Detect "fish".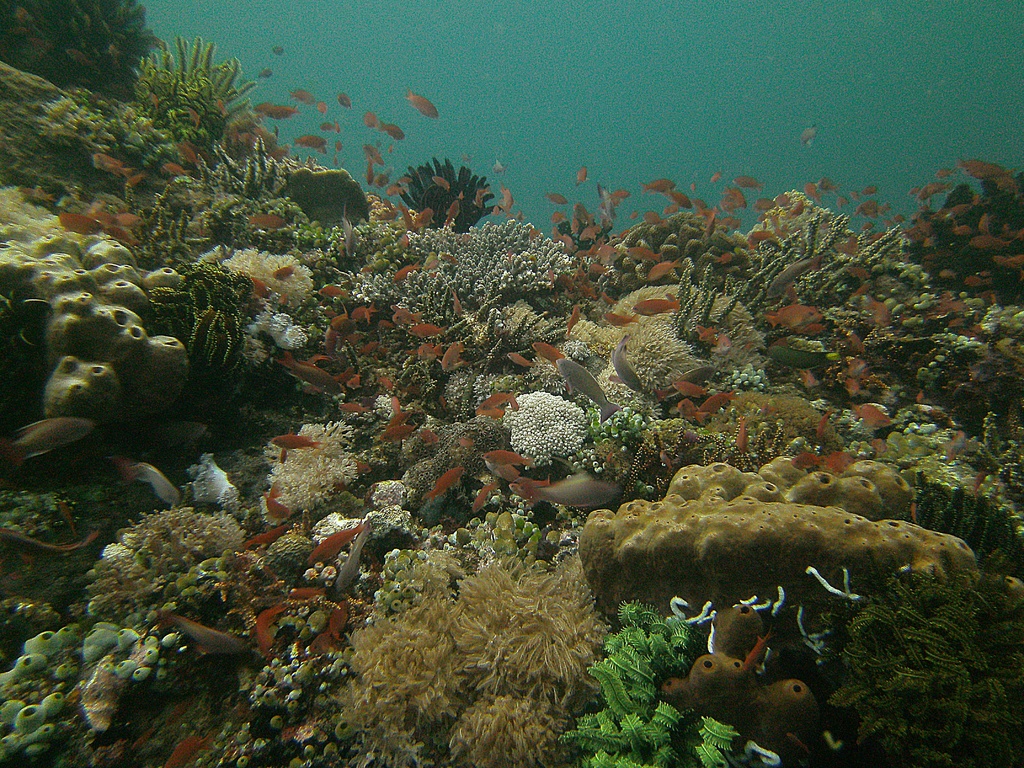
Detected at [x1=371, y1=171, x2=388, y2=187].
